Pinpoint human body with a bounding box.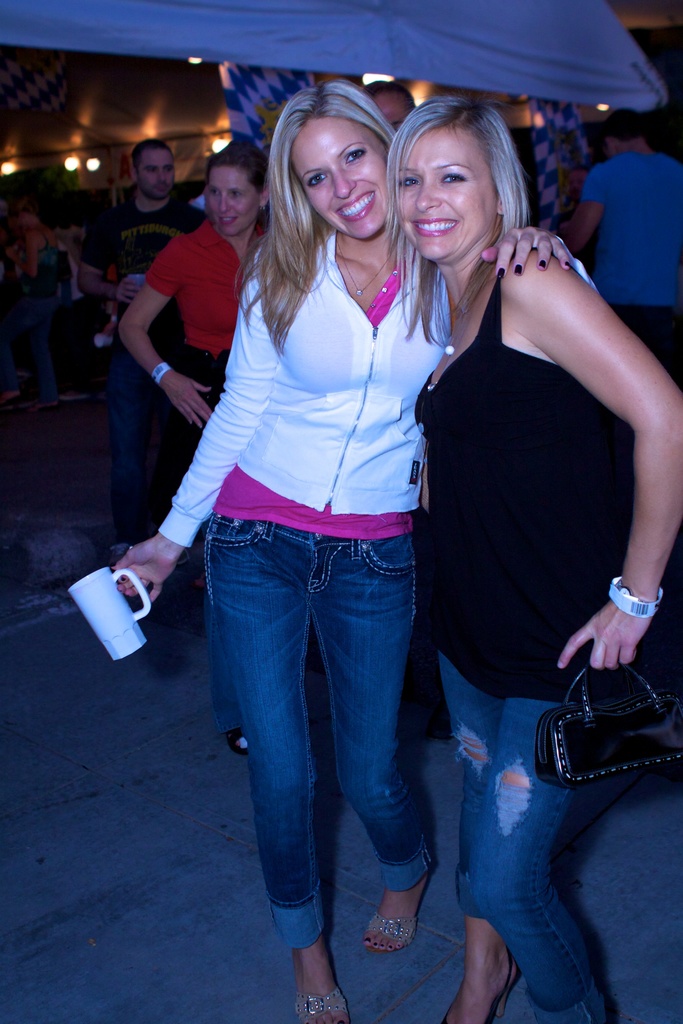
Rect(409, 94, 673, 1023).
